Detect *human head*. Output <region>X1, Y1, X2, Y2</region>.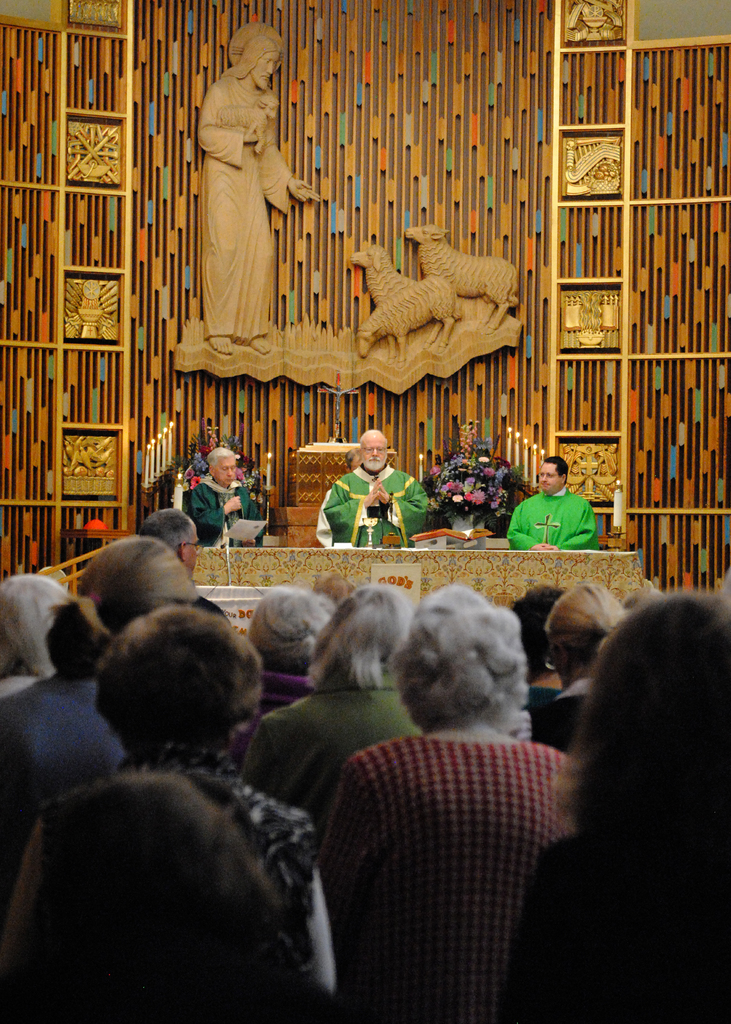
<region>134, 508, 198, 579</region>.
